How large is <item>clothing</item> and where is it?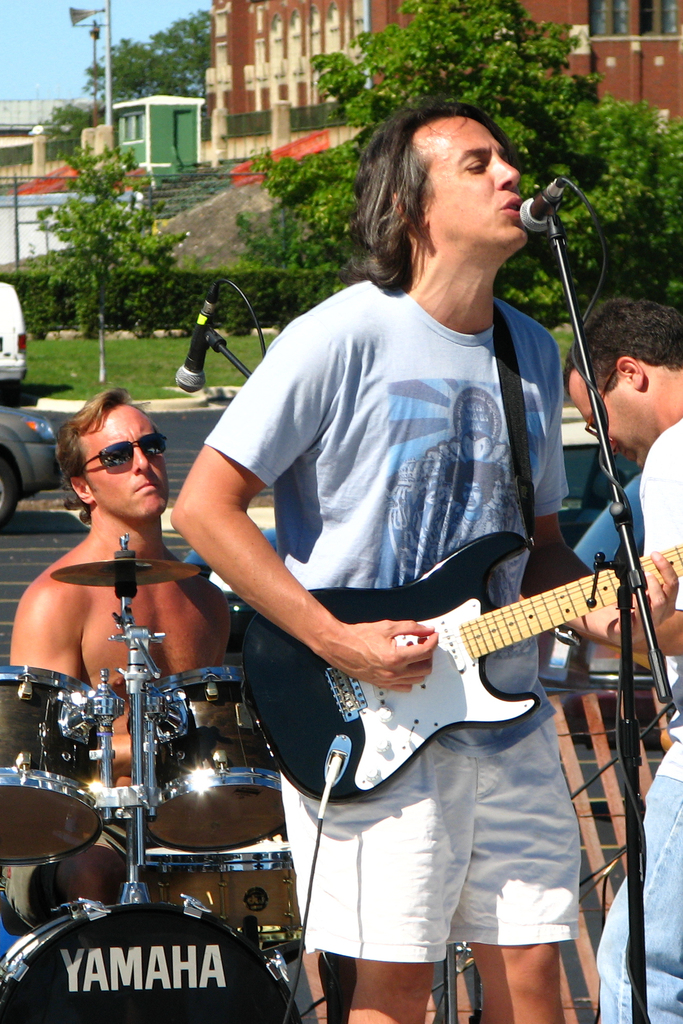
Bounding box: [259, 212, 654, 948].
